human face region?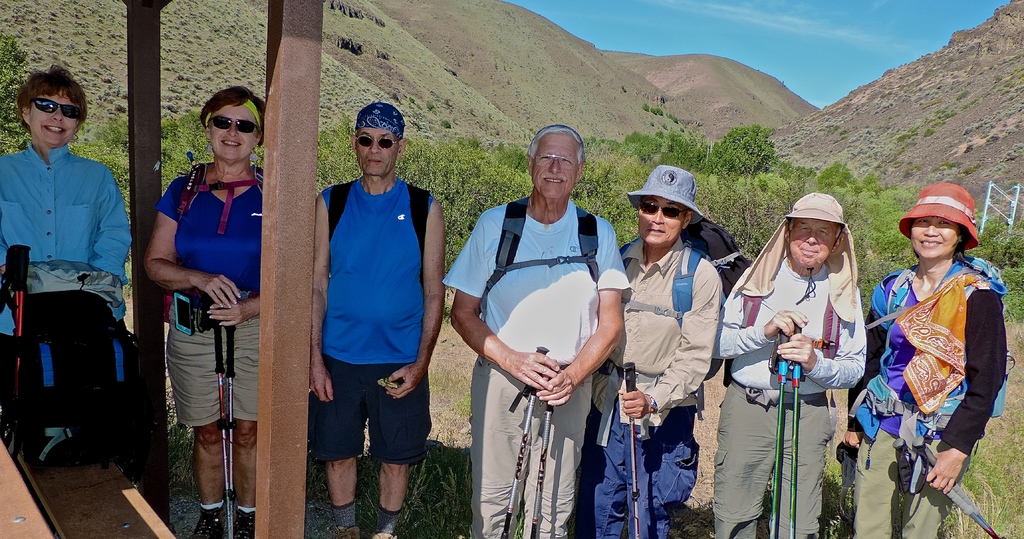
pyautogui.locateOnScreen(205, 107, 257, 166)
